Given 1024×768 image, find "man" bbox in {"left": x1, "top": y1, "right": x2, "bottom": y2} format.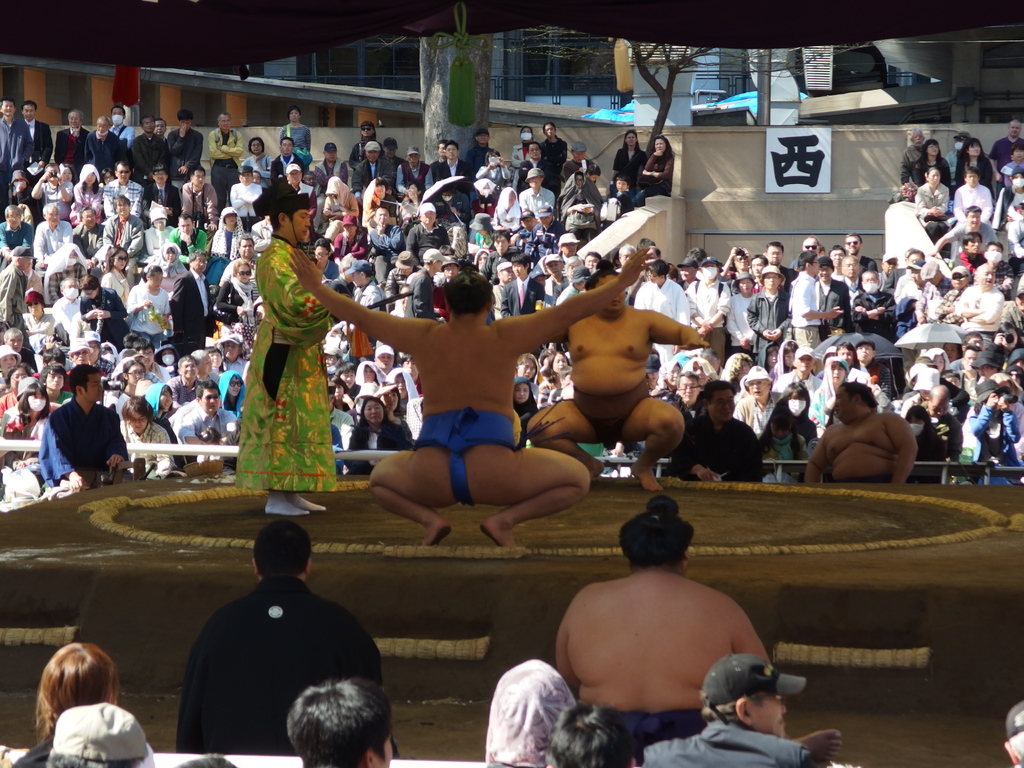
{"left": 170, "top": 247, "right": 212, "bottom": 342}.
